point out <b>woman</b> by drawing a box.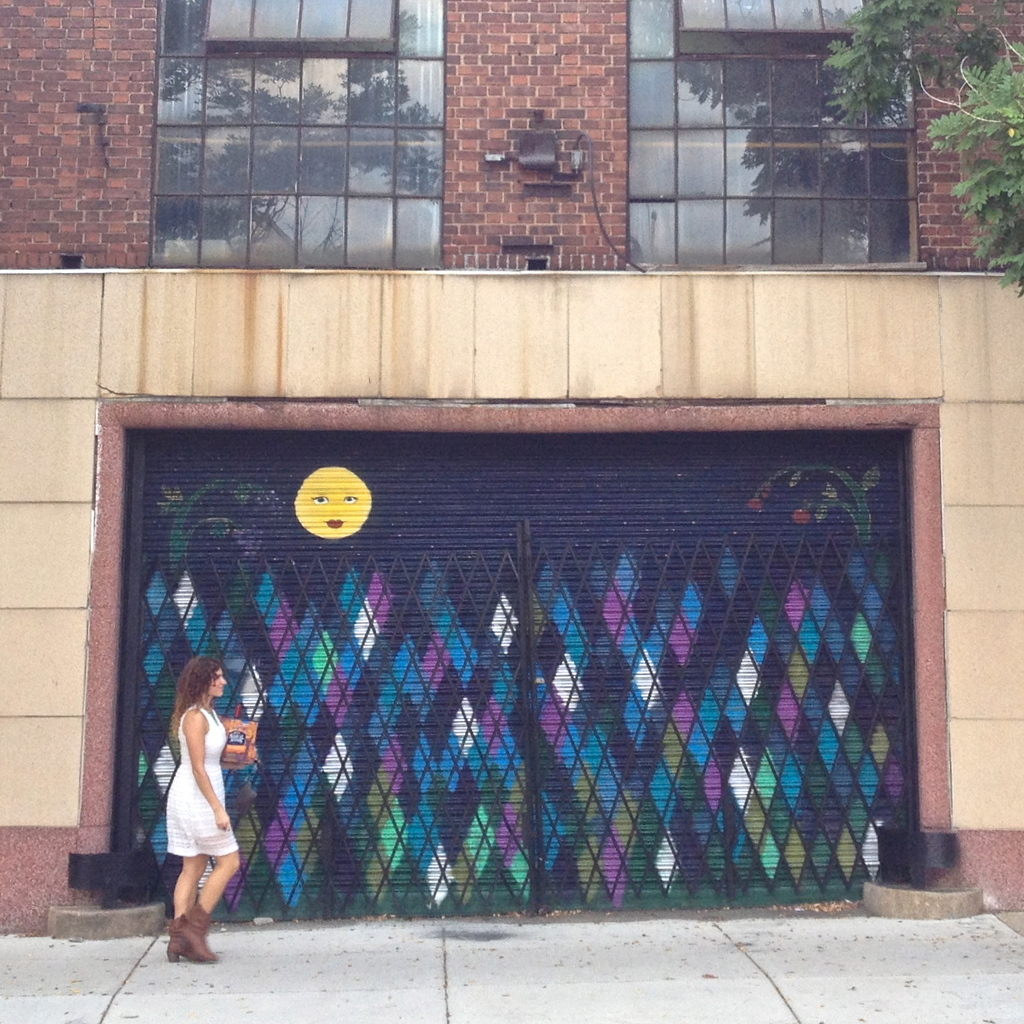
crop(143, 634, 256, 956).
